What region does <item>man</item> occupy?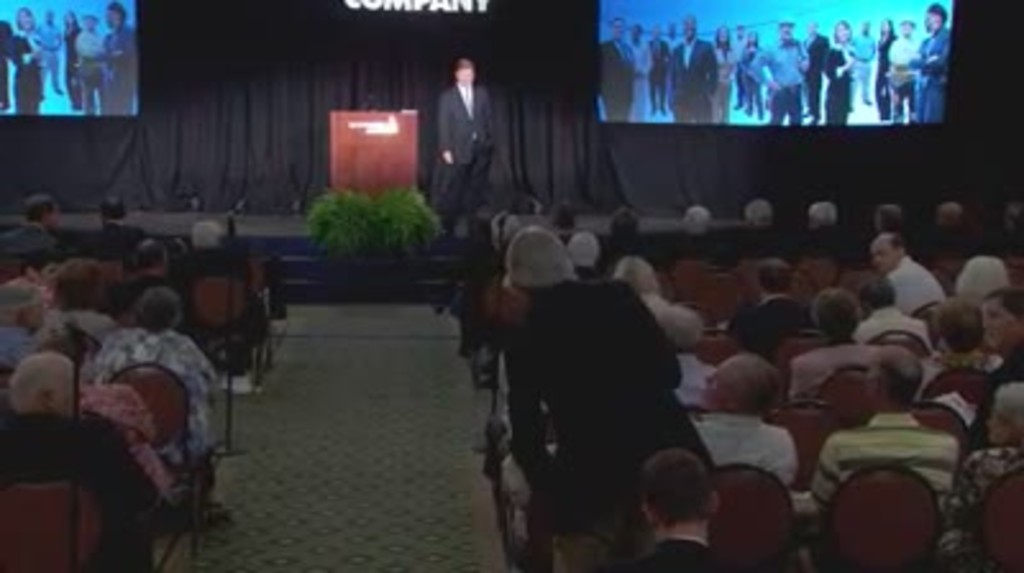
(594,20,640,123).
